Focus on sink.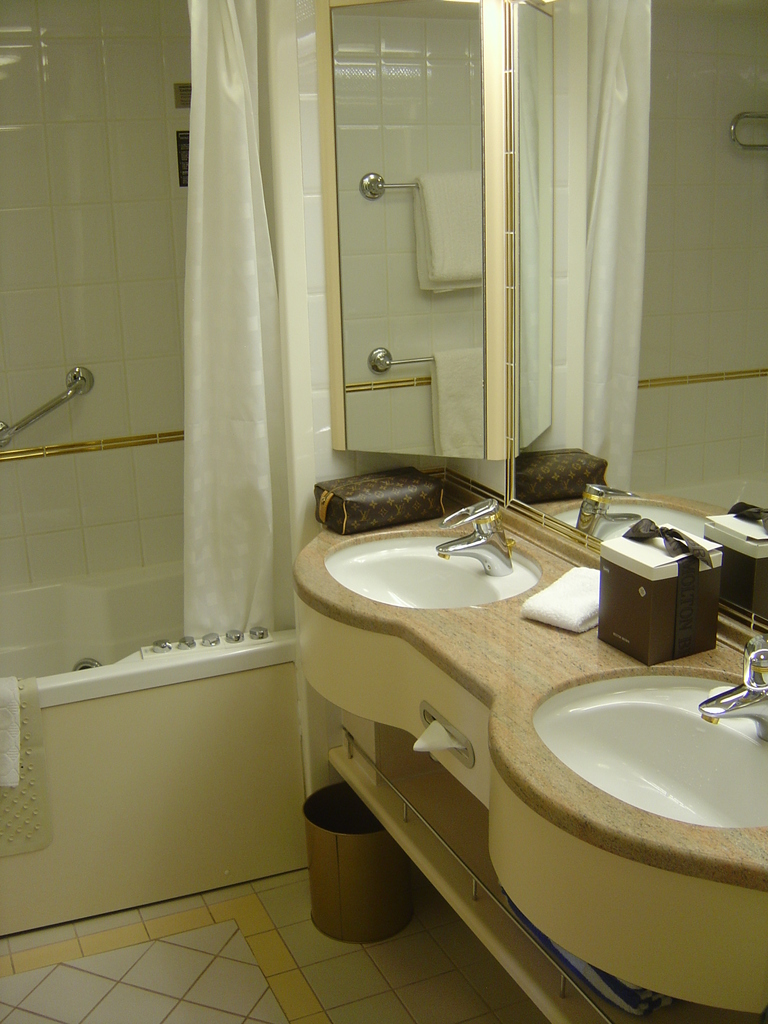
Focused at [left=315, top=488, right=537, bottom=609].
